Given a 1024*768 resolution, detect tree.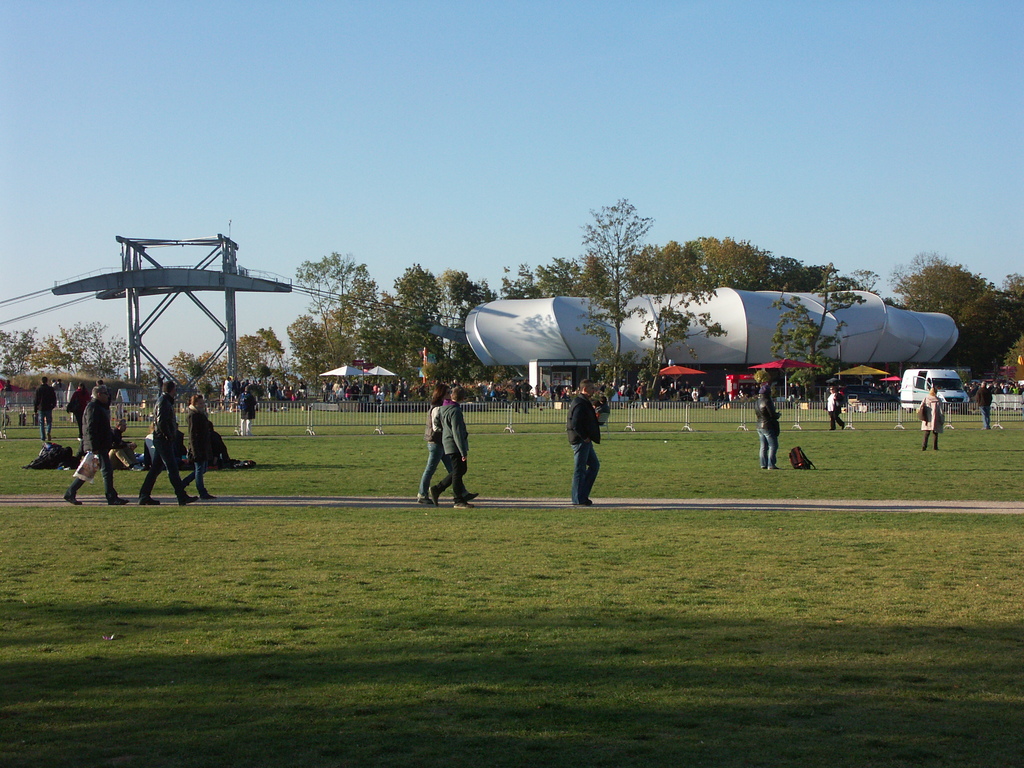
detection(637, 268, 725, 389).
